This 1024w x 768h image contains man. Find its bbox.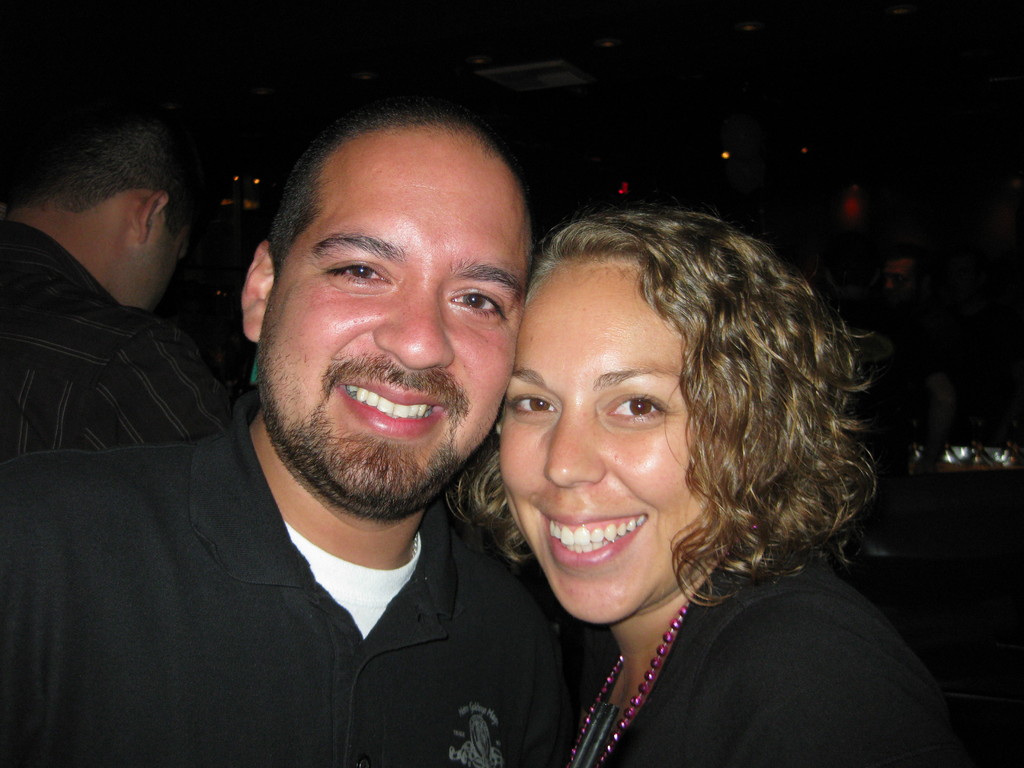
locate(0, 85, 238, 458).
